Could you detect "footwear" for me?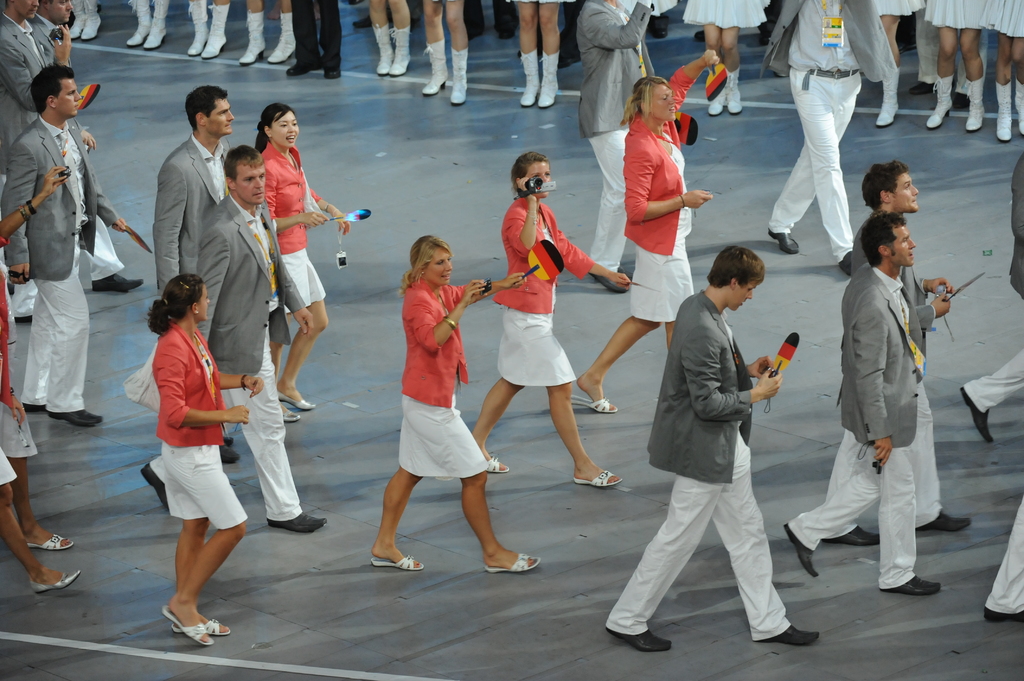
Detection result: x1=369, y1=20, x2=396, y2=79.
